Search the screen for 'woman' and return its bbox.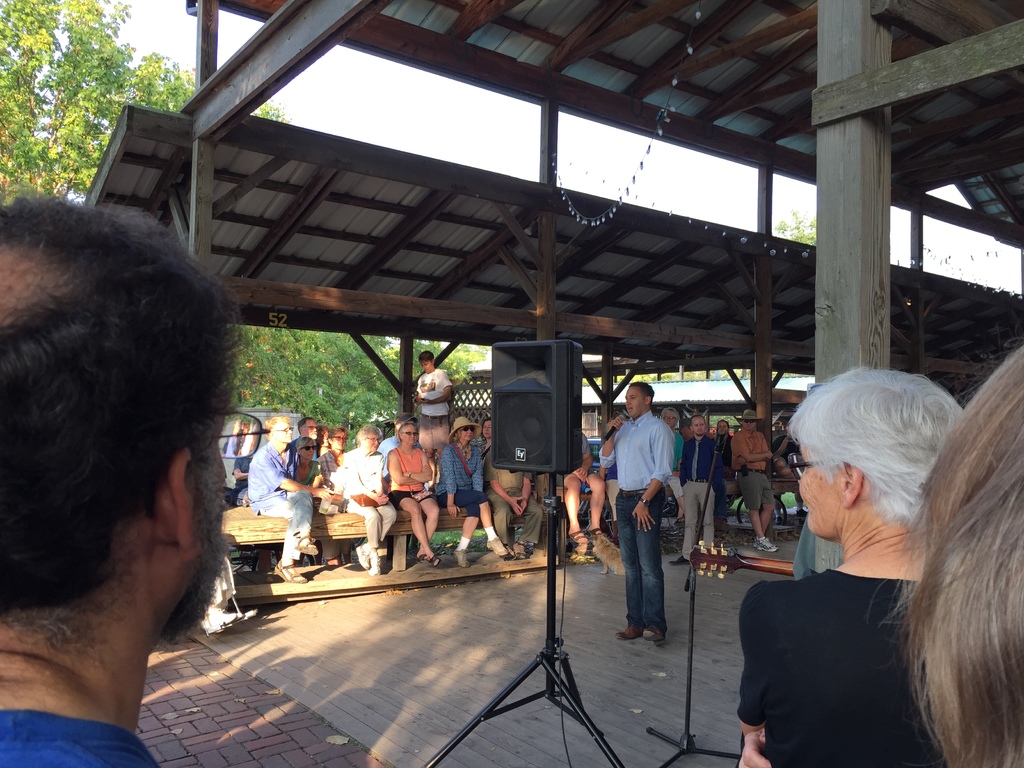
Found: bbox=[737, 372, 966, 767].
